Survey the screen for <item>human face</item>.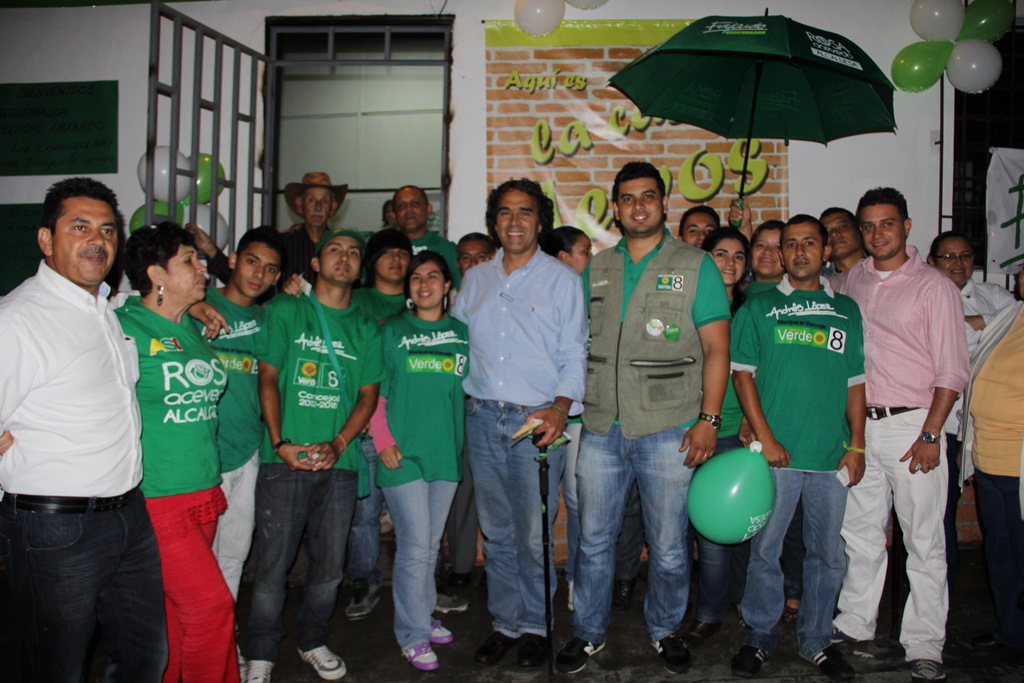
Survey found: <region>750, 227, 791, 272</region>.
